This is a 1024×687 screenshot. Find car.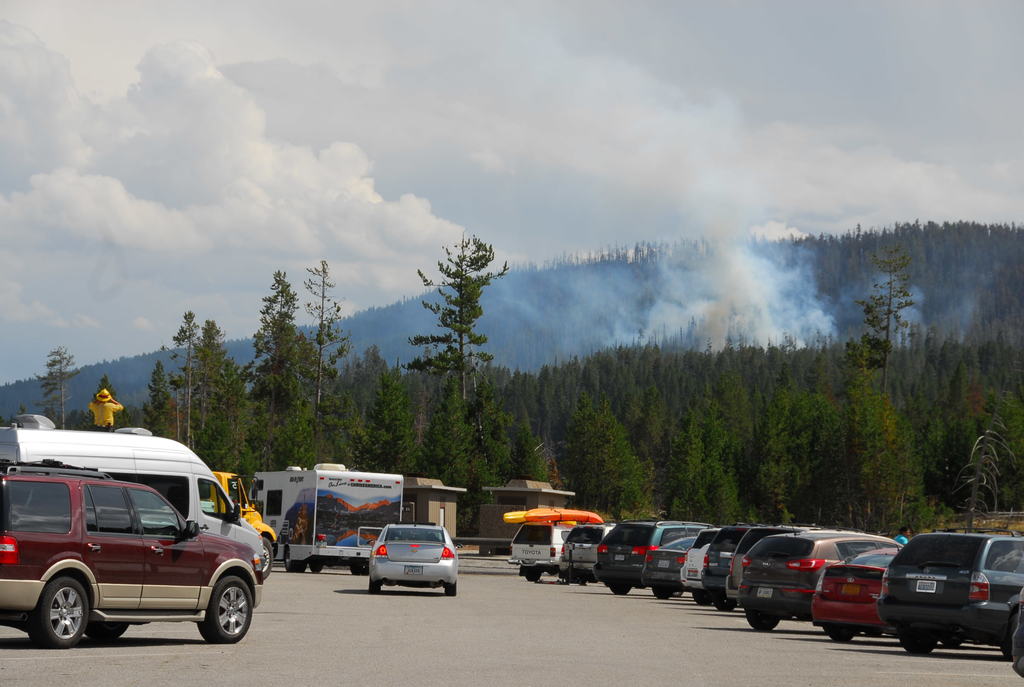
Bounding box: bbox(682, 523, 721, 601).
